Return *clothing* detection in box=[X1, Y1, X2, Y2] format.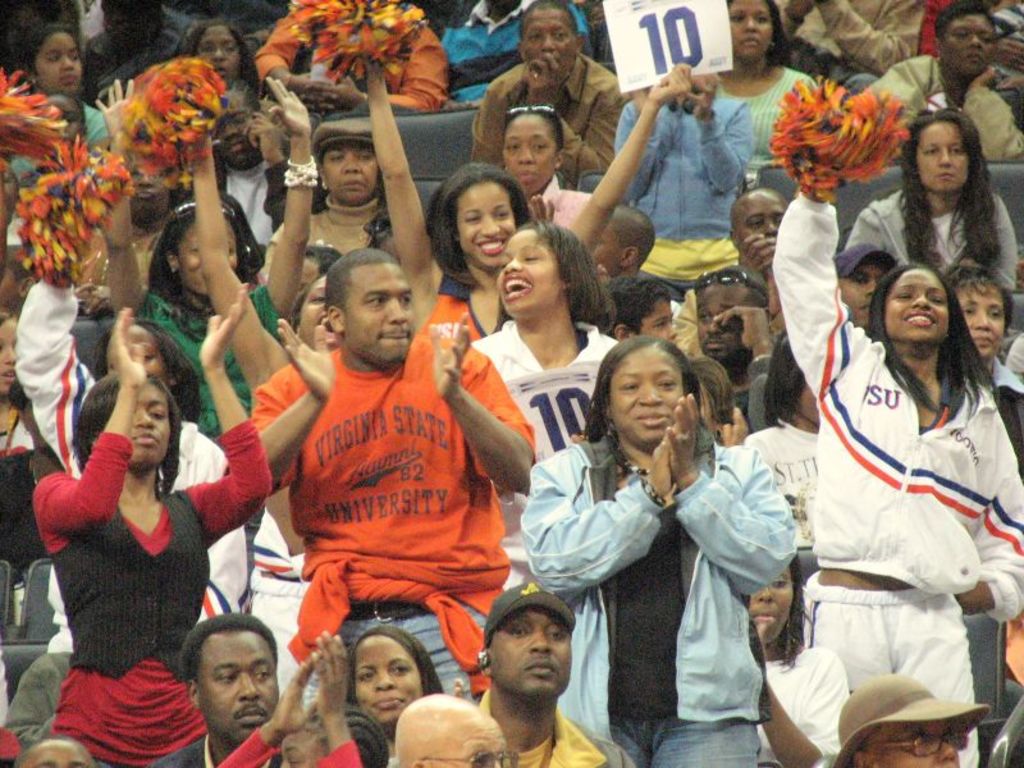
box=[527, 161, 600, 224].
